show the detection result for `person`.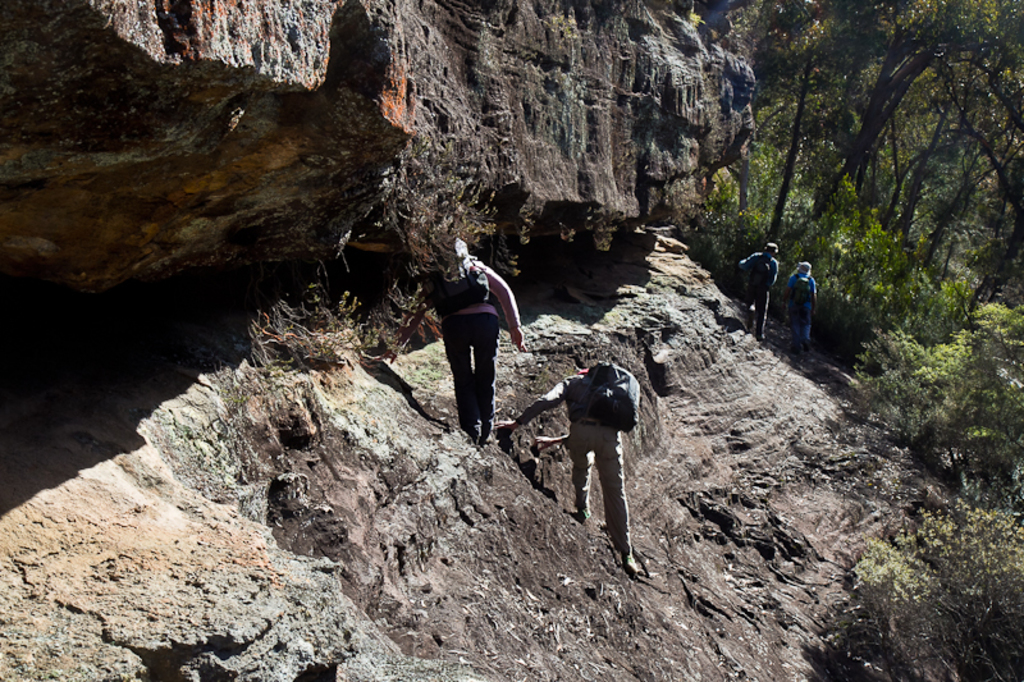
[left=785, top=262, right=818, bottom=354].
